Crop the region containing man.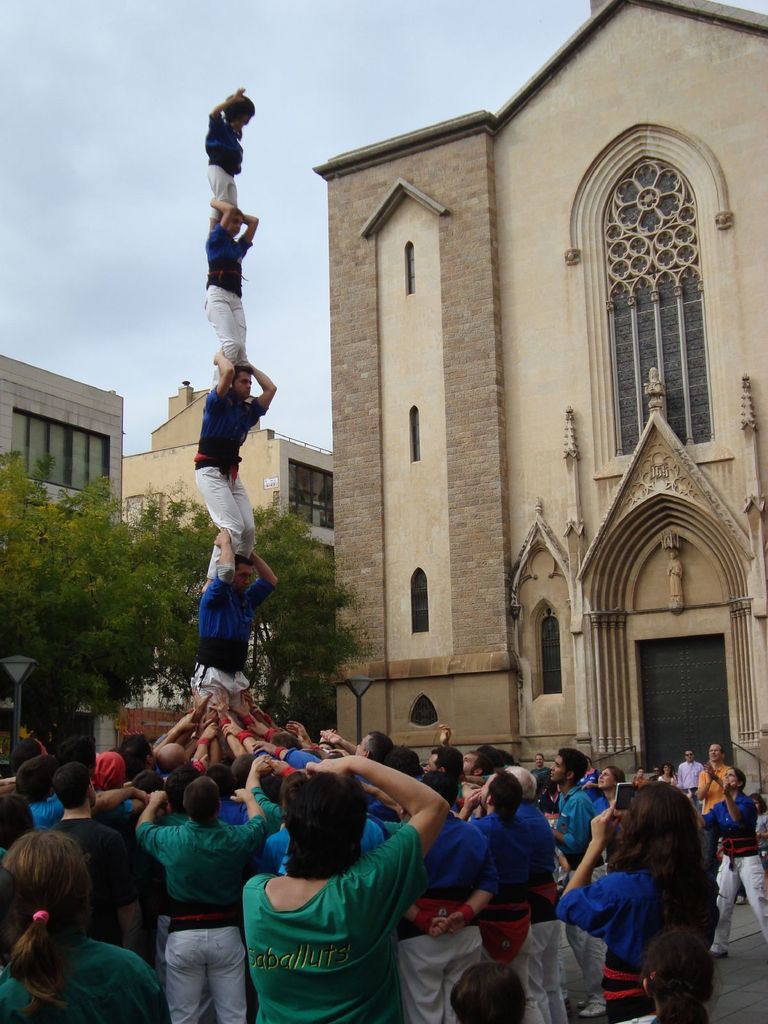
Crop region: 436, 723, 490, 777.
